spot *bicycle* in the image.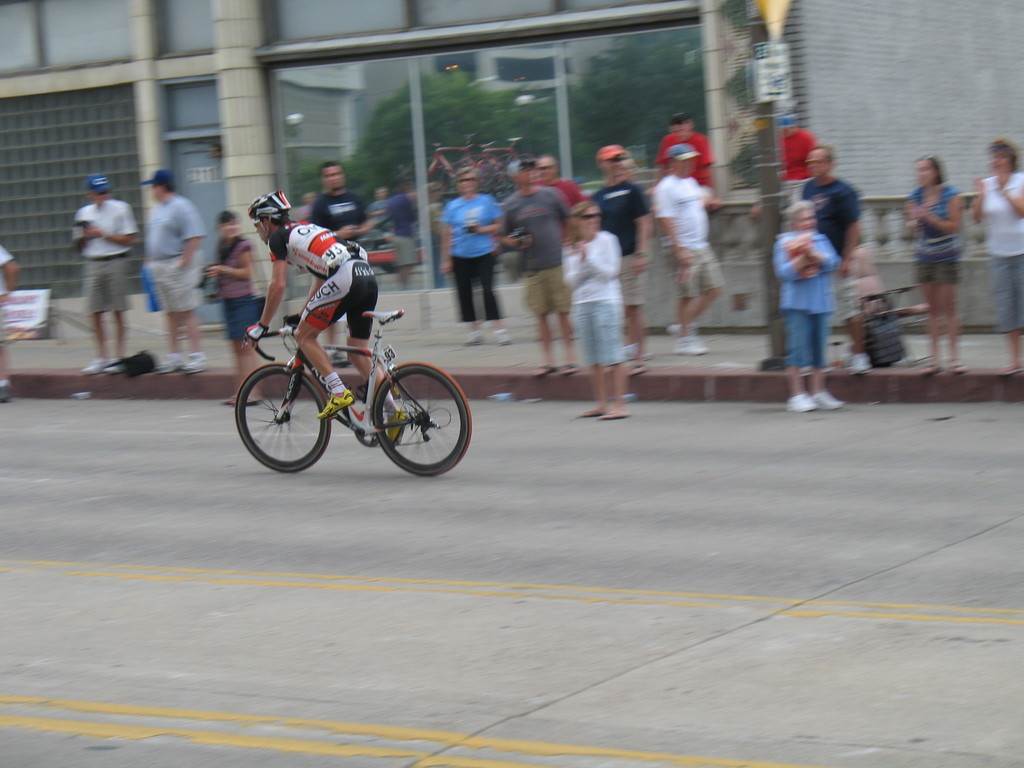
*bicycle* found at 227/281/464/481.
